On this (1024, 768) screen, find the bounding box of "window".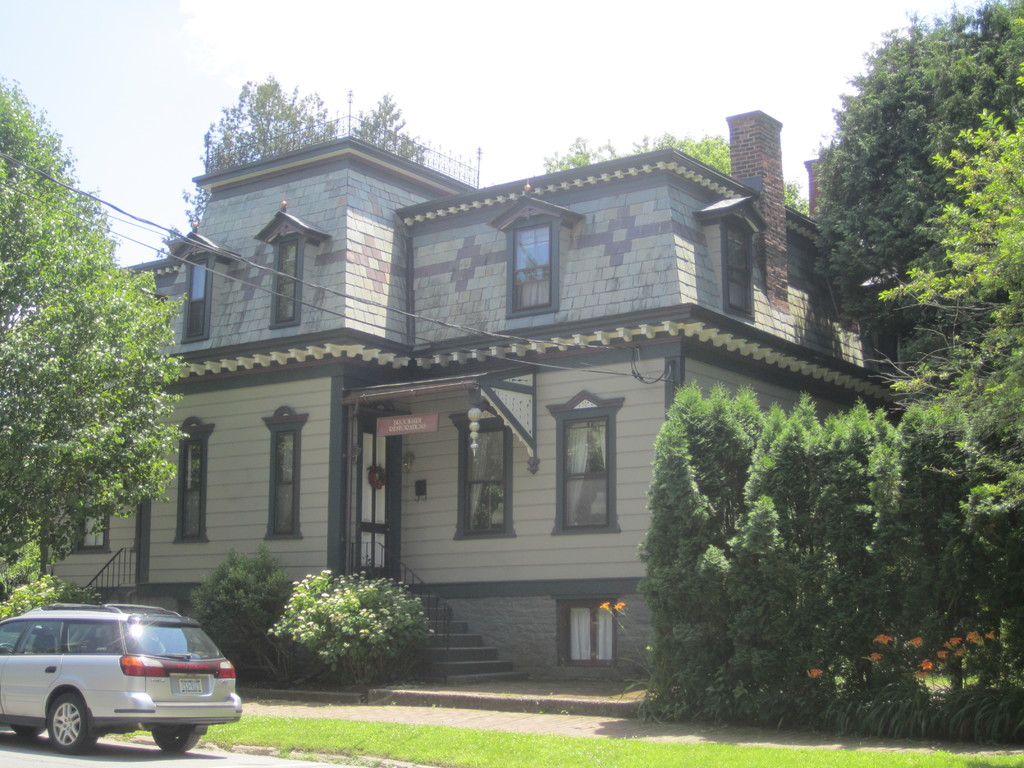
Bounding box: 181, 433, 204, 537.
